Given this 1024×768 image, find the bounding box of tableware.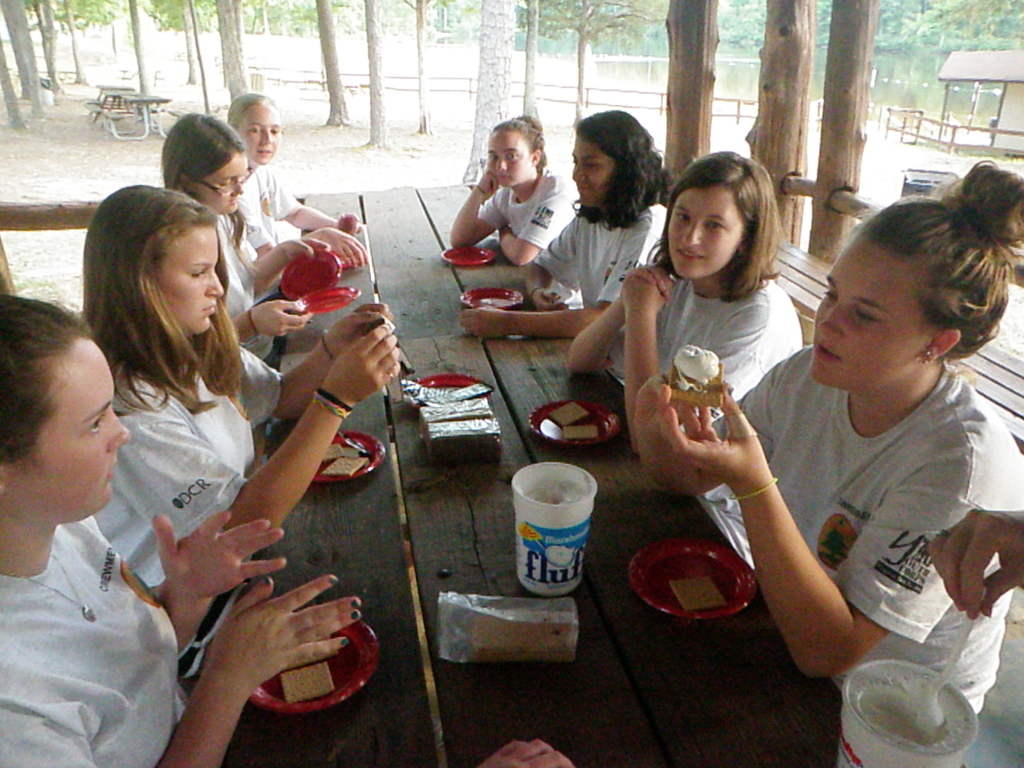
box(291, 288, 362, 315).
